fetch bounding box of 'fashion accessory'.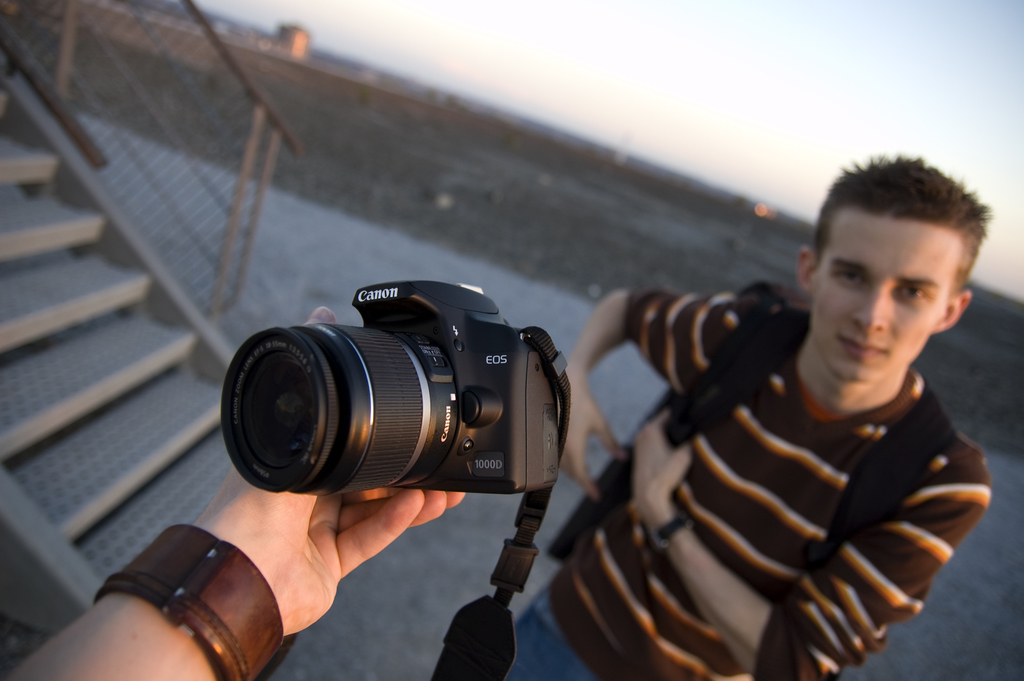
Bbox: x1=547 y1=288 x2=954 y2=561.
